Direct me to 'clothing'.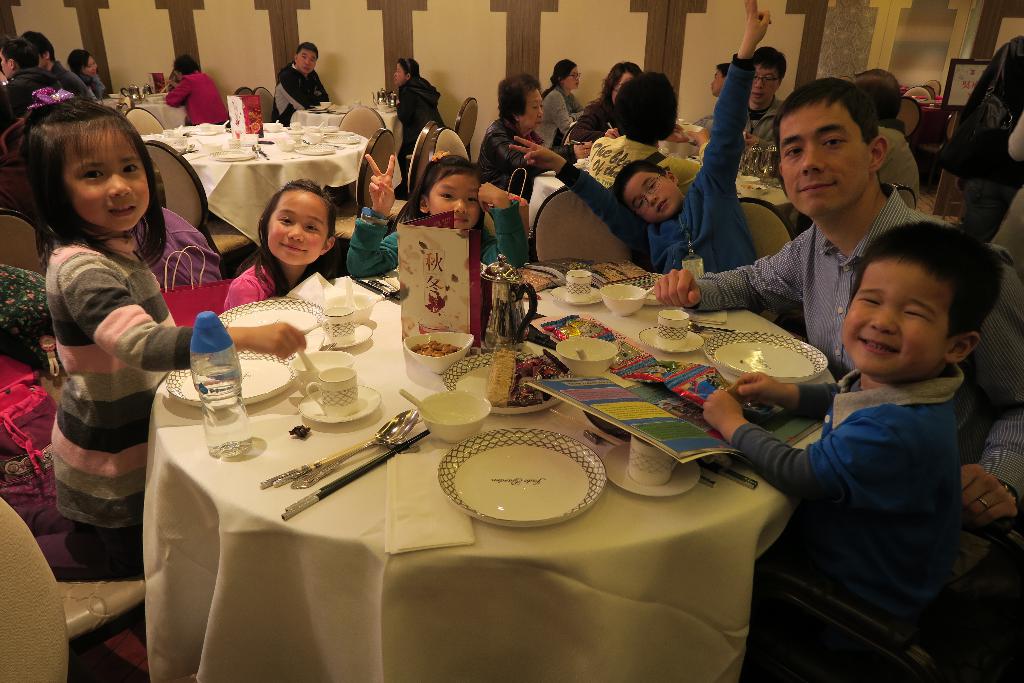
Direction: box(468, 117, 545, 196).
